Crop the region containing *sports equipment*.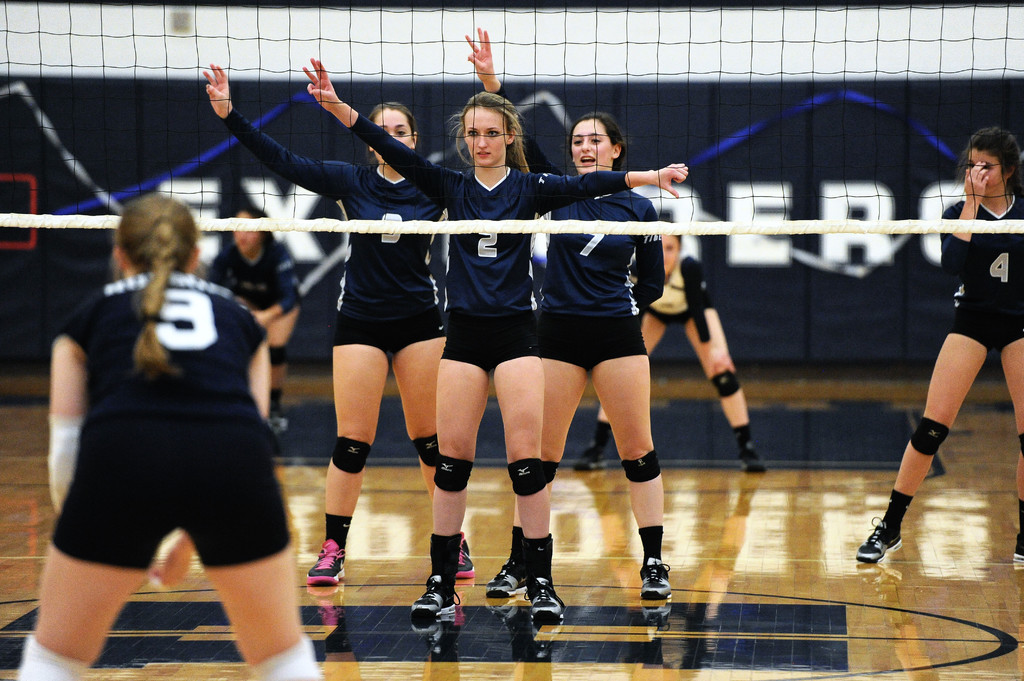
Crop region: (573, 439, 614, 472).
